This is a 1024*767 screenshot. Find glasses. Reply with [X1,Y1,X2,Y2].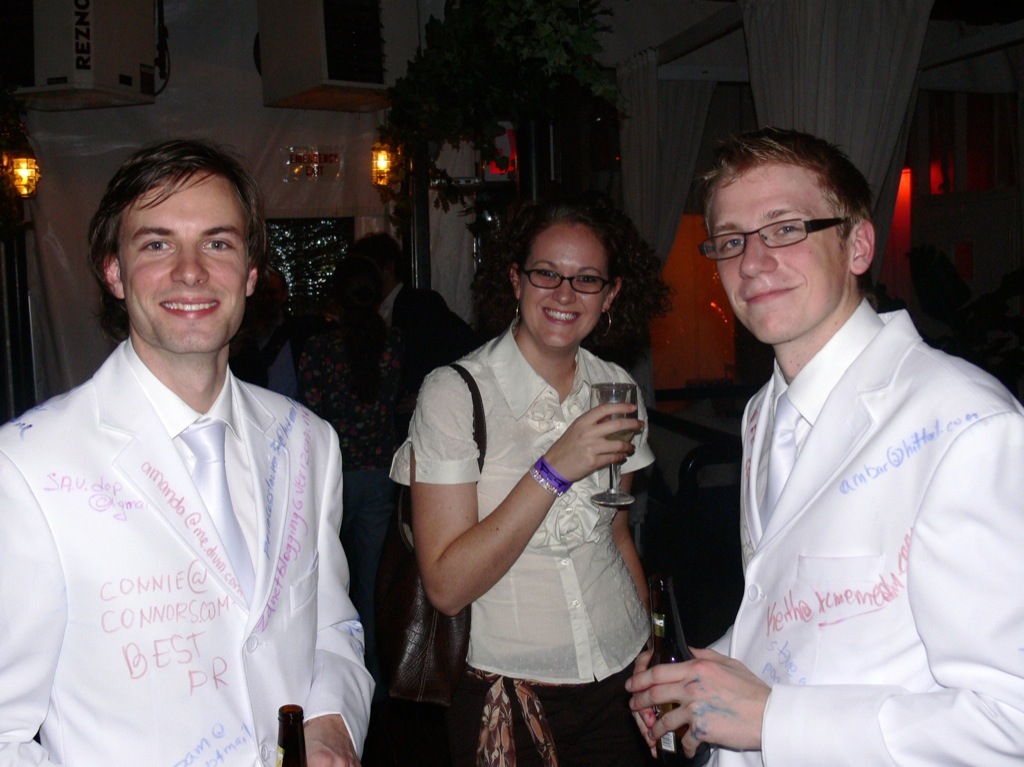
[699,216,843,263].
